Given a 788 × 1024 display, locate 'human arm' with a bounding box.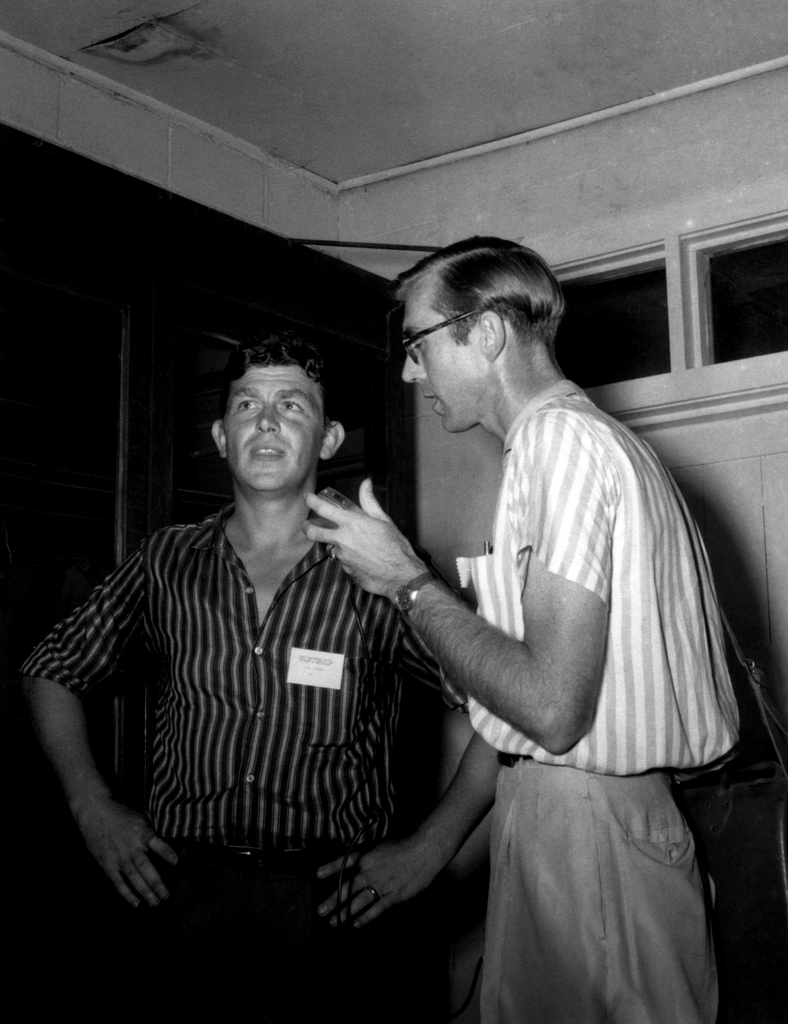
Located: detection(309, 730, 508, 940).
